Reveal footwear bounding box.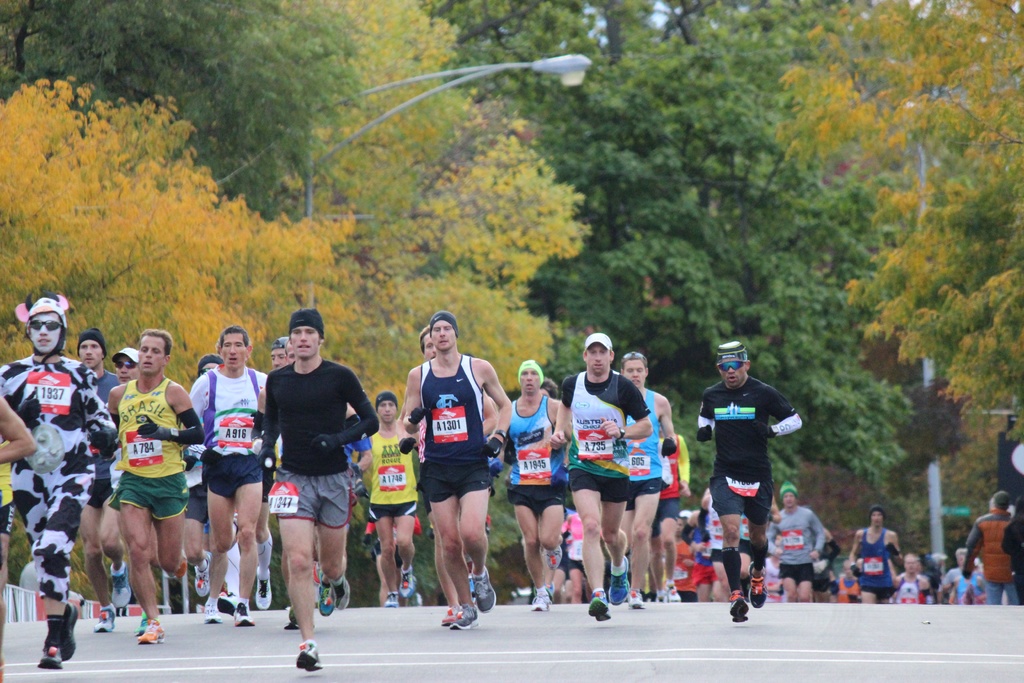
Revealed: region(90, 602, 114, 635).
